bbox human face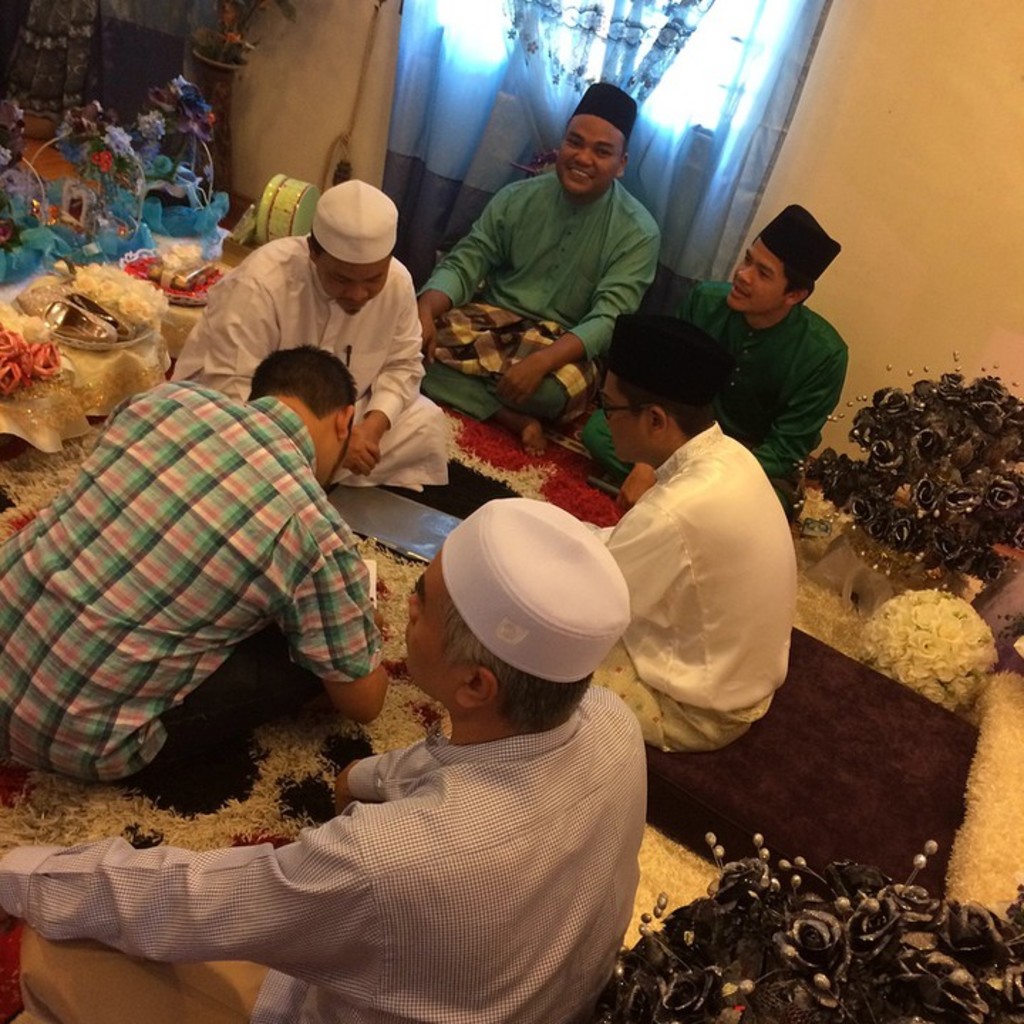
[x1=555, y1=114, x2=626, y2=192]
